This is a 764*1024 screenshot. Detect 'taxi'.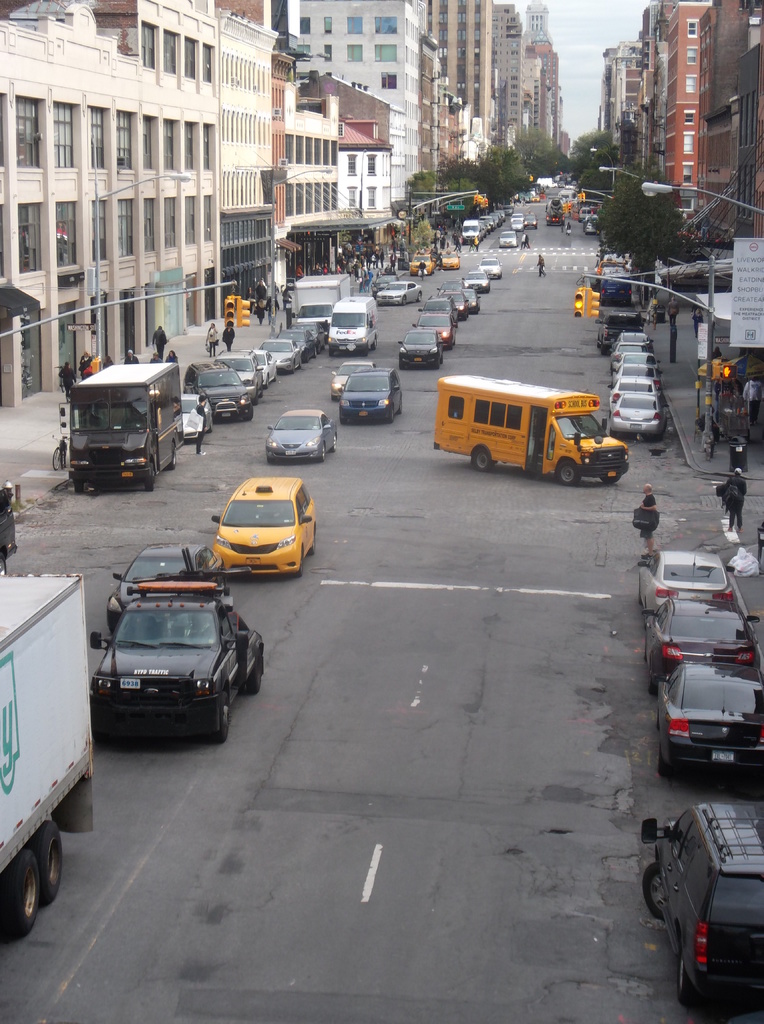
BBox(211, 470, 321, 579).
